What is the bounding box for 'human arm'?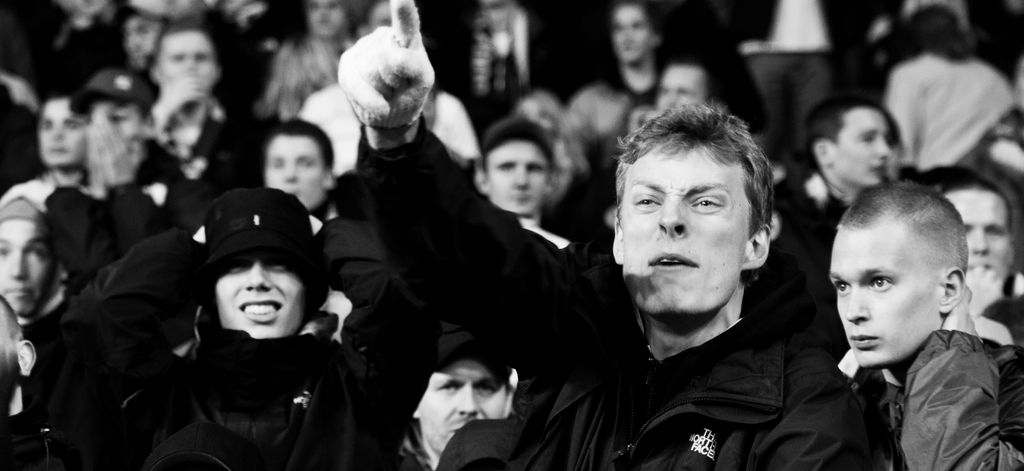
[left=899, top=299, right=1023, bottom=470].
